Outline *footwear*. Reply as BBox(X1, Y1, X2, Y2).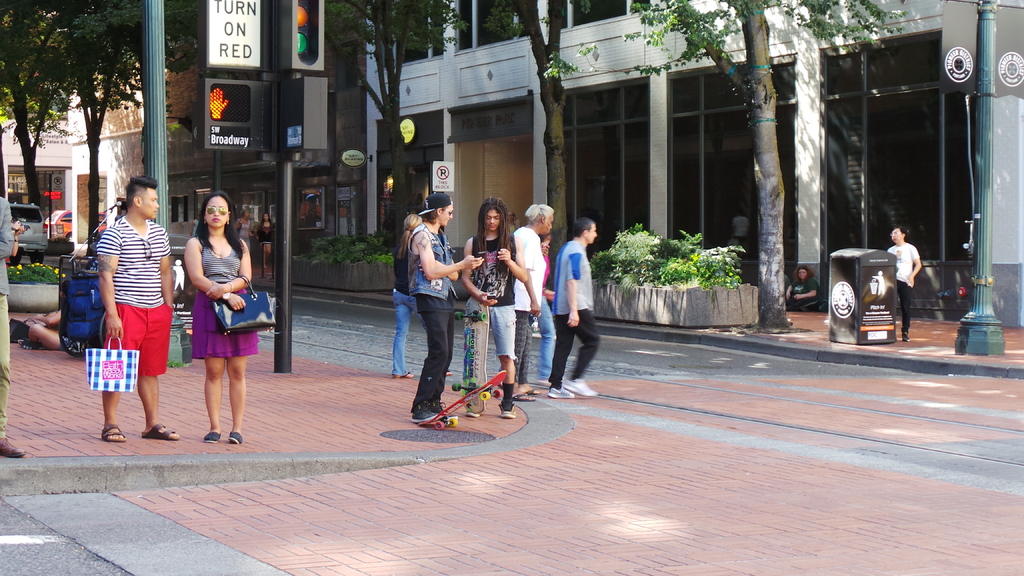
BBox(497, 404, 516, 419).
